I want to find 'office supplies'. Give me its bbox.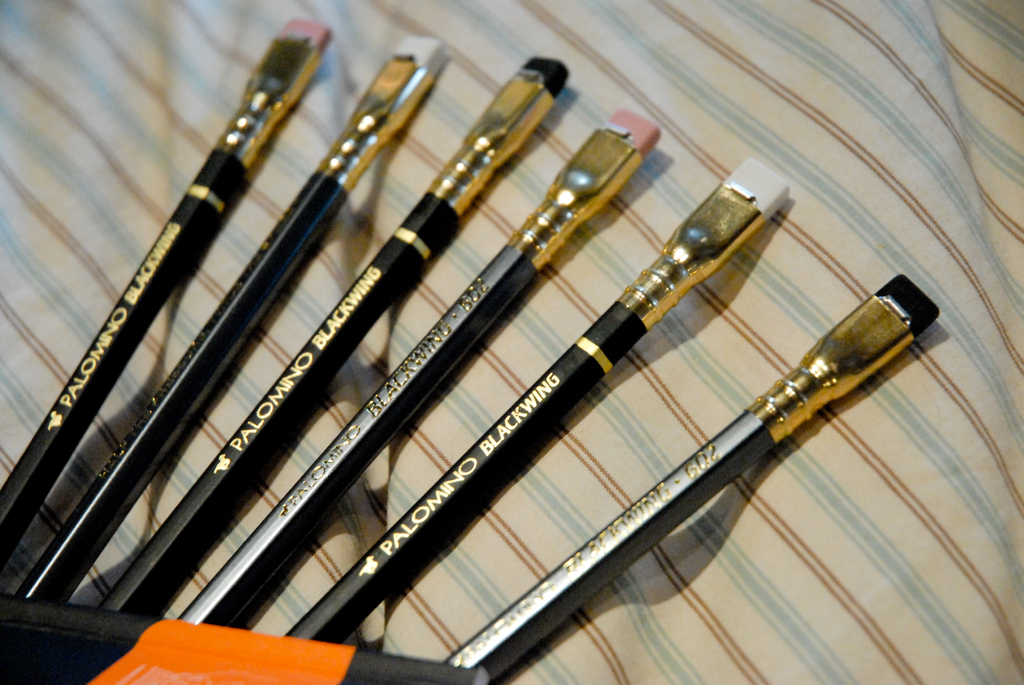
<bbox>105, 52, 576, 620</bbox>.
